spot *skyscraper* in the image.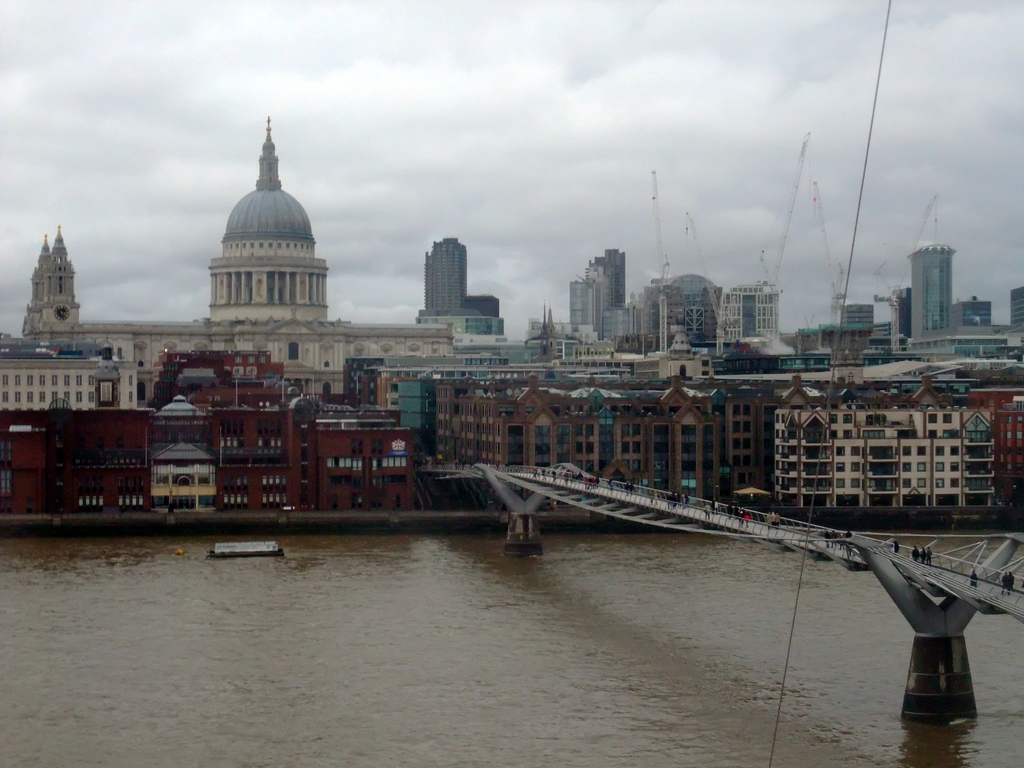
*skyscraper* found at detection(401, 214, 479, 328).
